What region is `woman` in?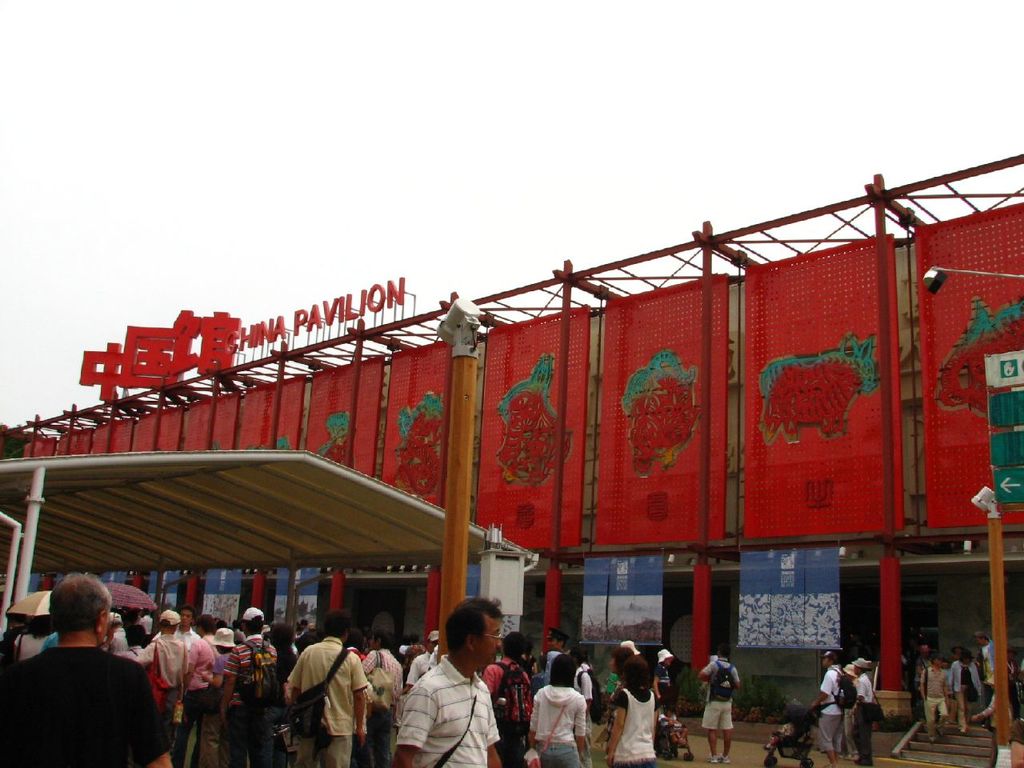
(x1=269, y1=625, x2=297, y2=767).
